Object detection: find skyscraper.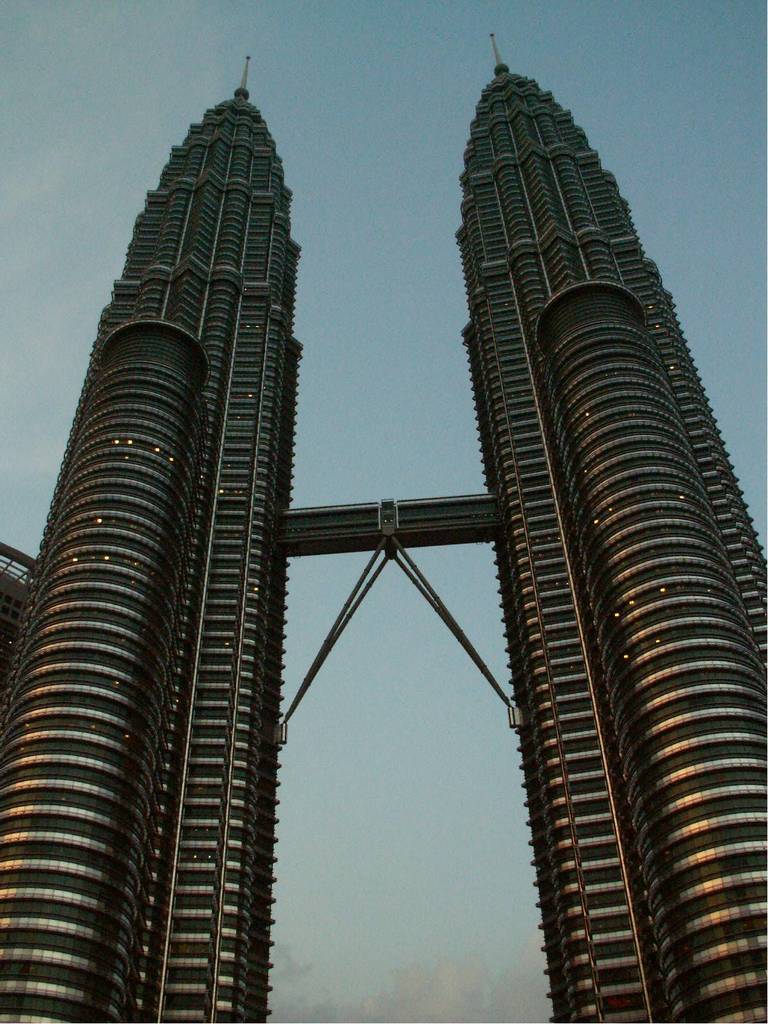
left=457, top=22, right=767, bottom=1023.
